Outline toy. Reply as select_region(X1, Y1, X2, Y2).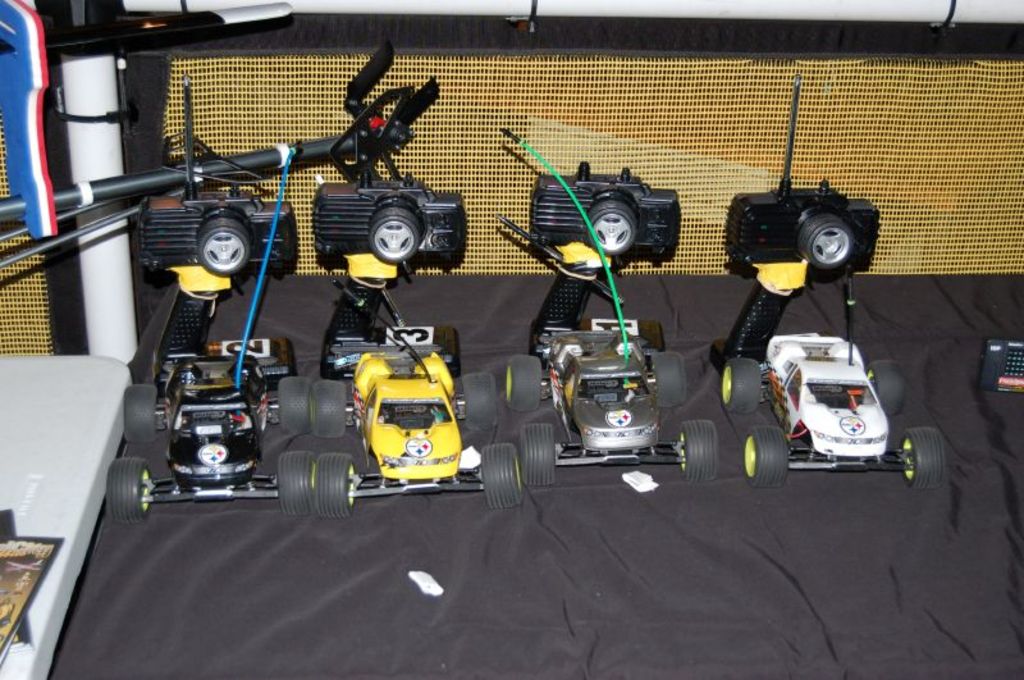
select_region(719, 266, 946, 493).
